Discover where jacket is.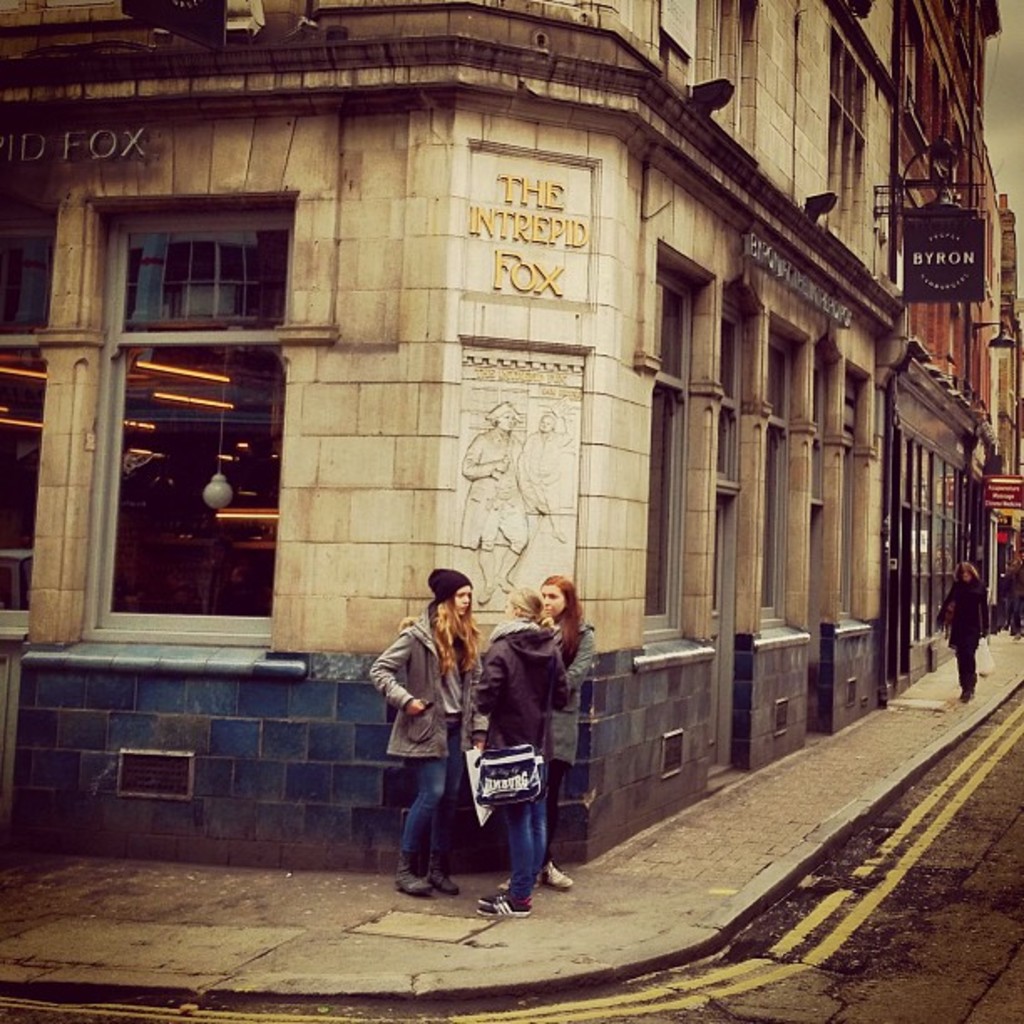
Discovered at box=[368, 612, 482, 753].
